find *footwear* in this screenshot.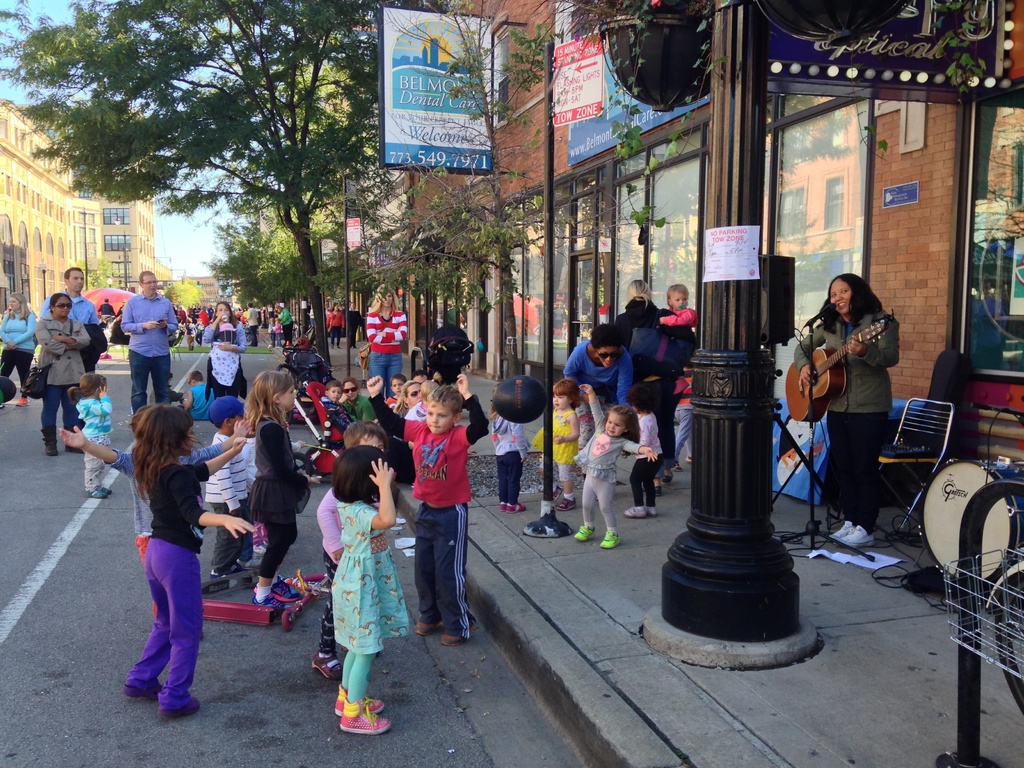
The bounding box for *footwear* is (552,486,564,501).
